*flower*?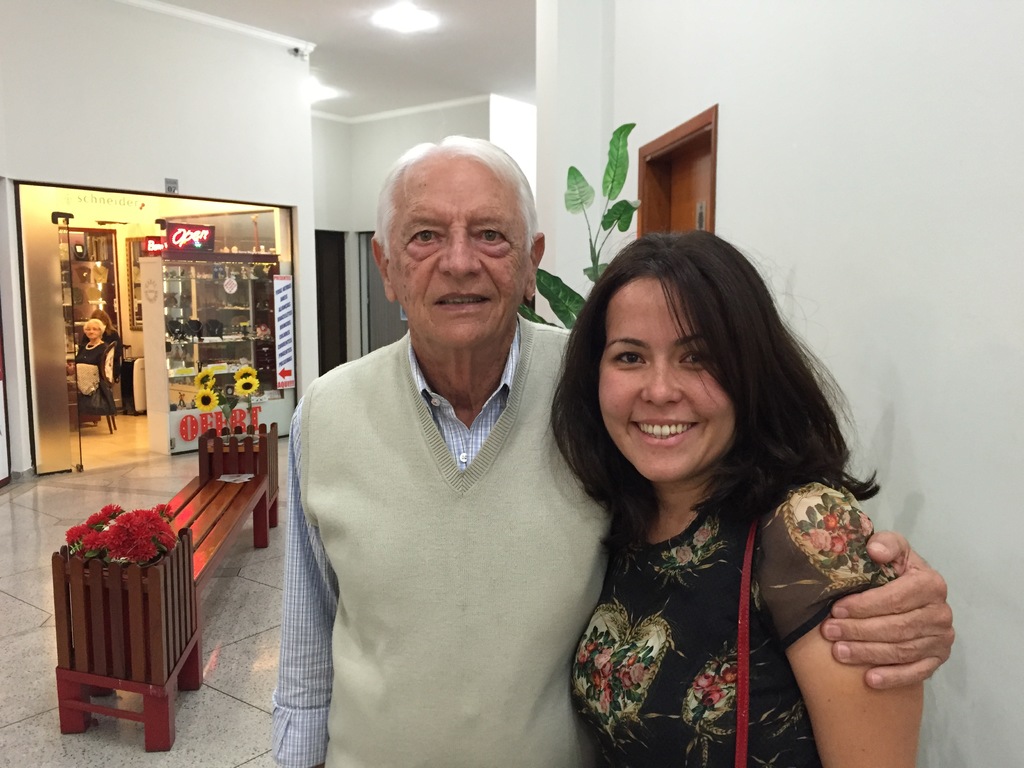
(x1=857, y1=514, x2=872, y2=539)
